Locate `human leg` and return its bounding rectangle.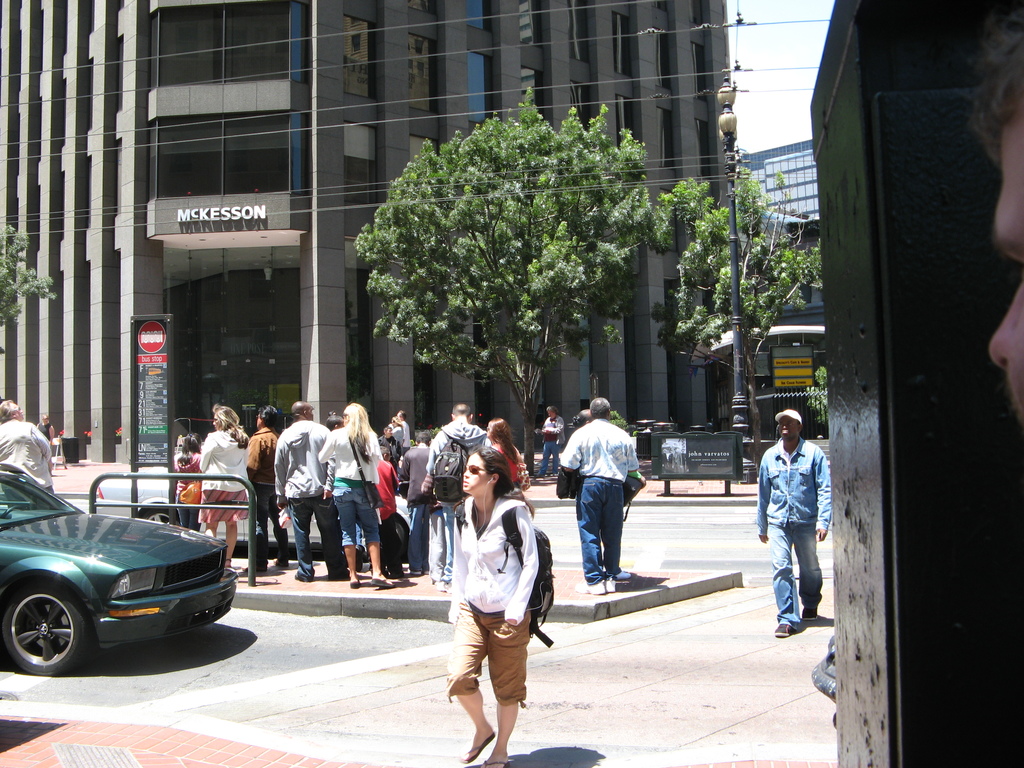
{"left": 795, "top": 518, "right": 820, "bottom": 616}.
